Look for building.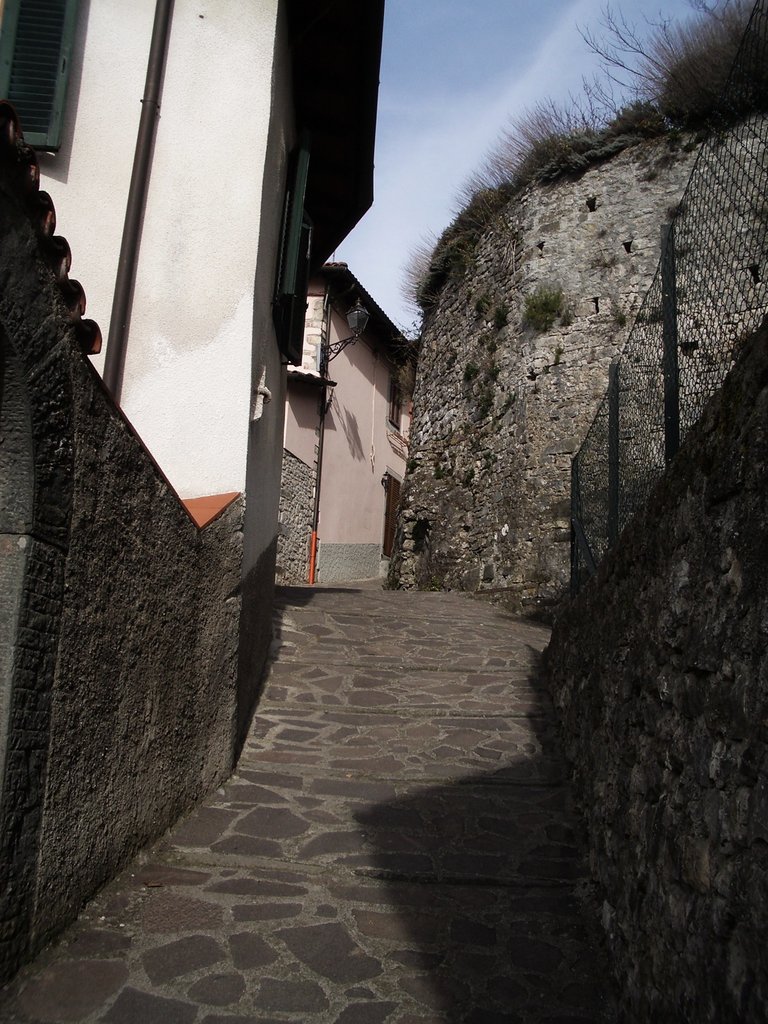
Found: <bbox>0, 0, 378, 979</bbox>.
